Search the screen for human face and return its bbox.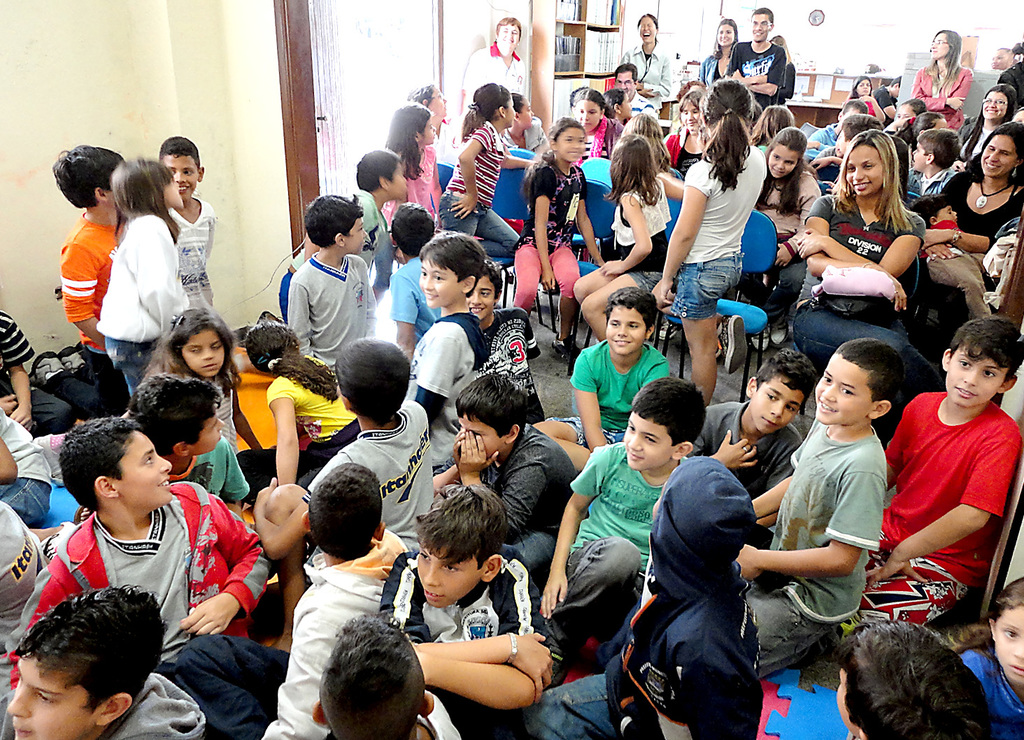
Found: left=980, top=134, right=1020, bottom=179.
